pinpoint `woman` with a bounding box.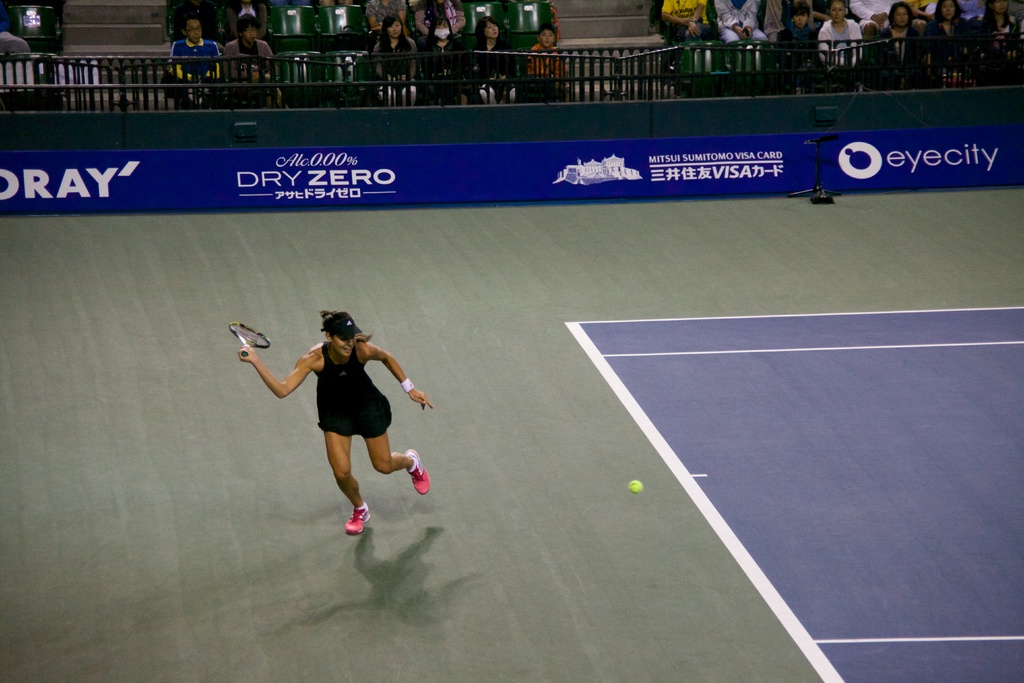
l=929, t=0, r=975, b=93.
